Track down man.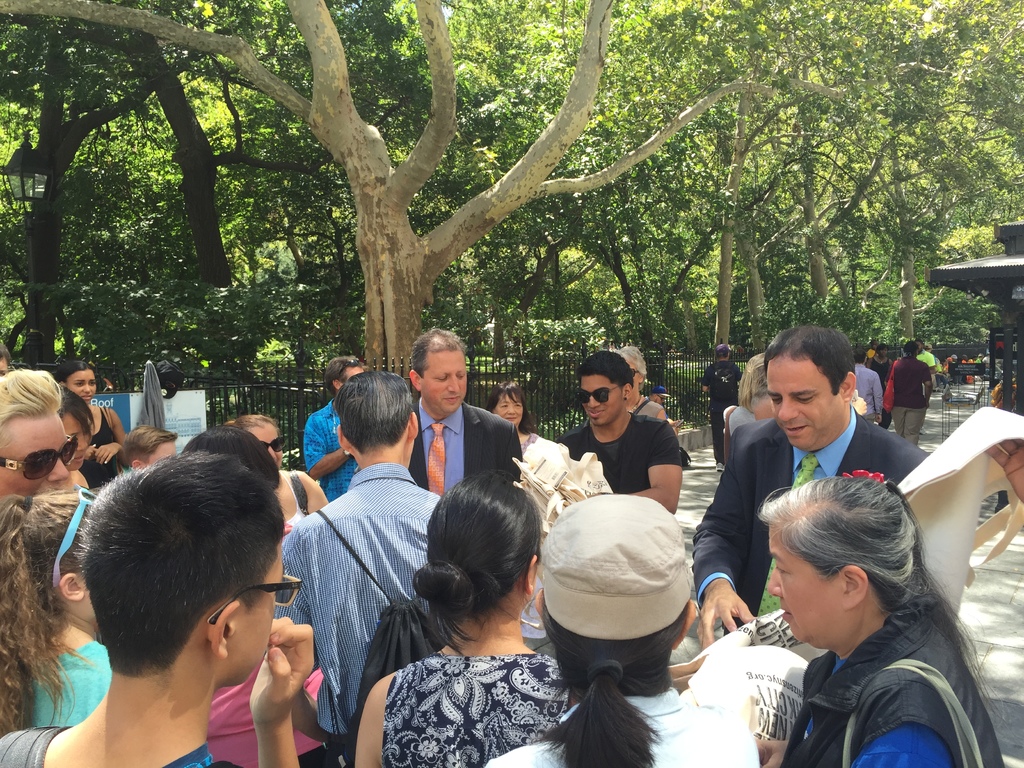
Tracked to BBox(693, 323, 932, 648).
